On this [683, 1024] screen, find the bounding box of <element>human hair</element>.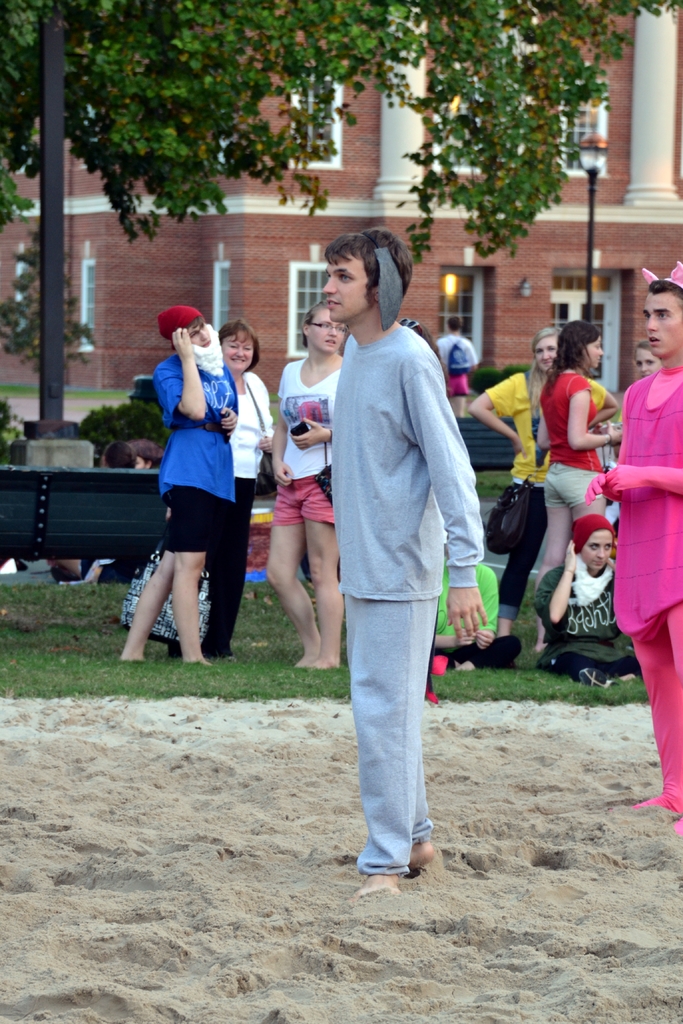
Bounding box: Rect(646, 278, 682, 319).
